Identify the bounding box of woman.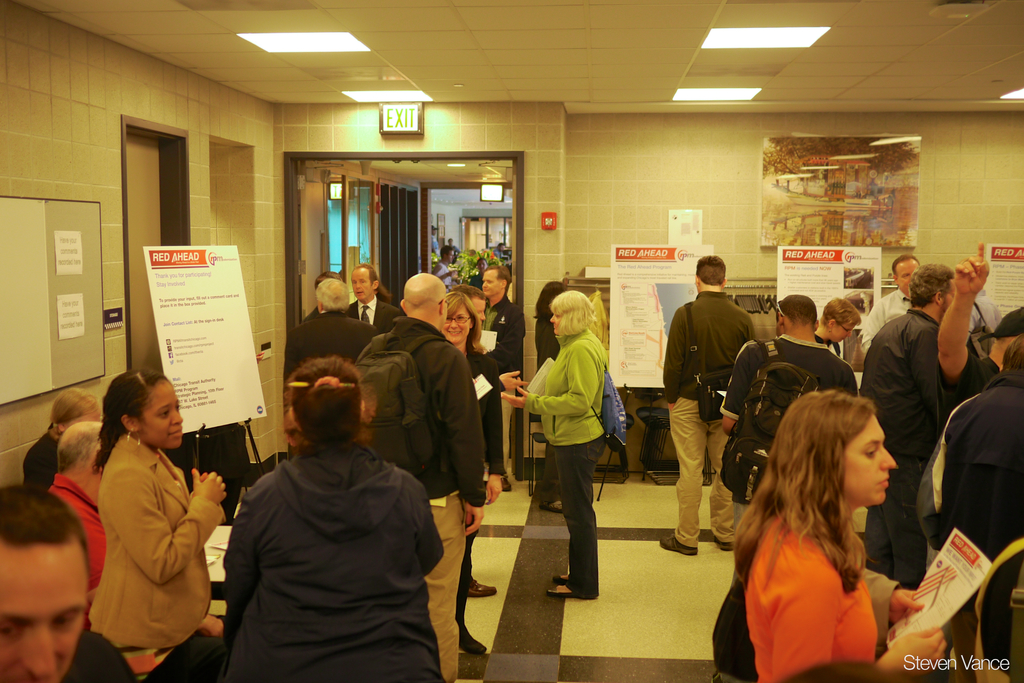
detection(223, 356, 447, 682).
